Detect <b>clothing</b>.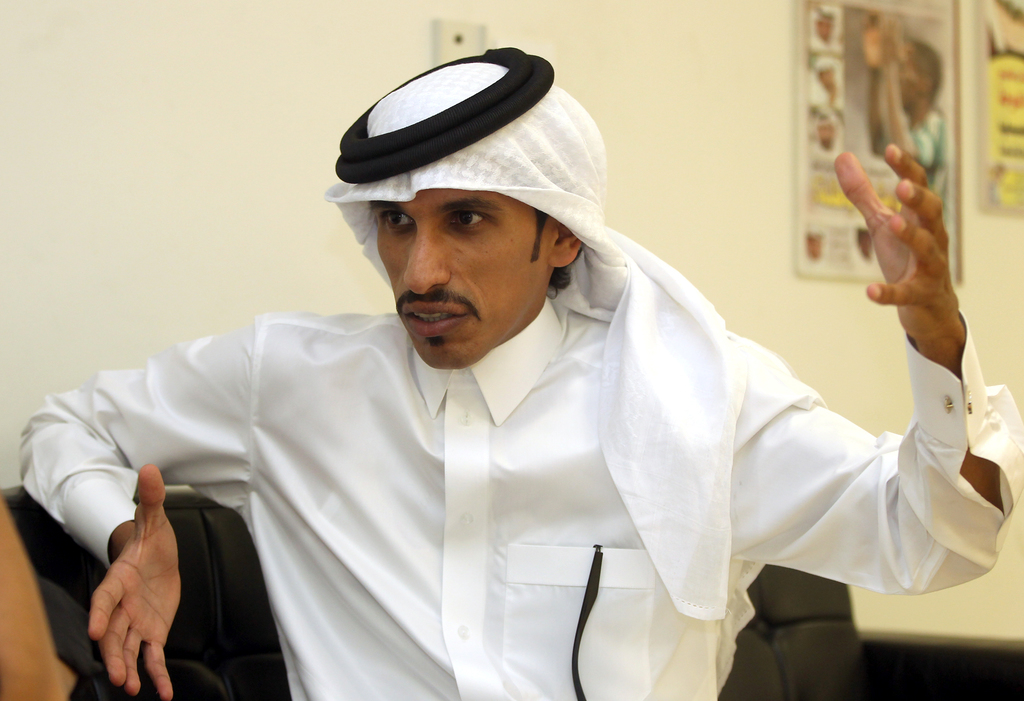
Detected at 20, 295, 1023, 700.
